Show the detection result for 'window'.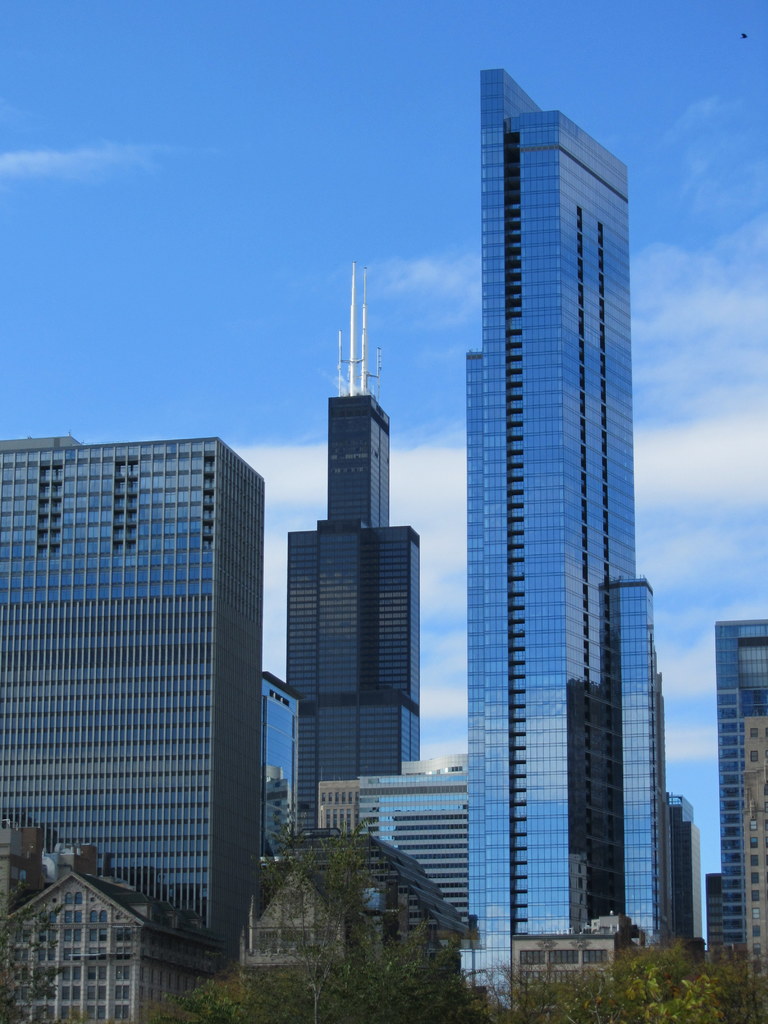
[86,984,109,1009].
